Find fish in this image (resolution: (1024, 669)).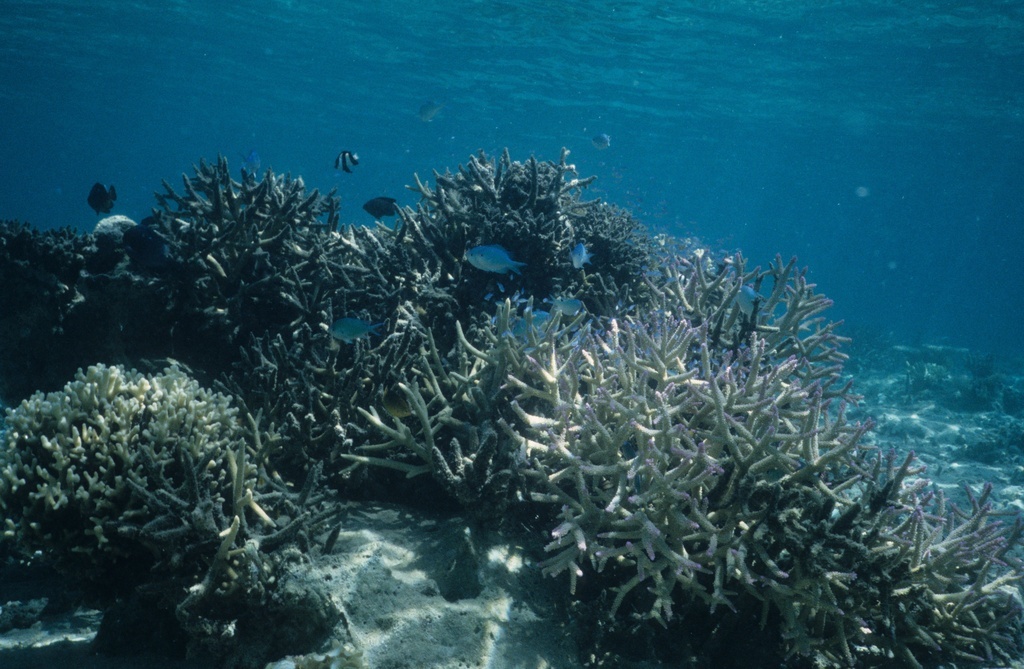
x1=356, y1=194, x2=398, y2=221.
